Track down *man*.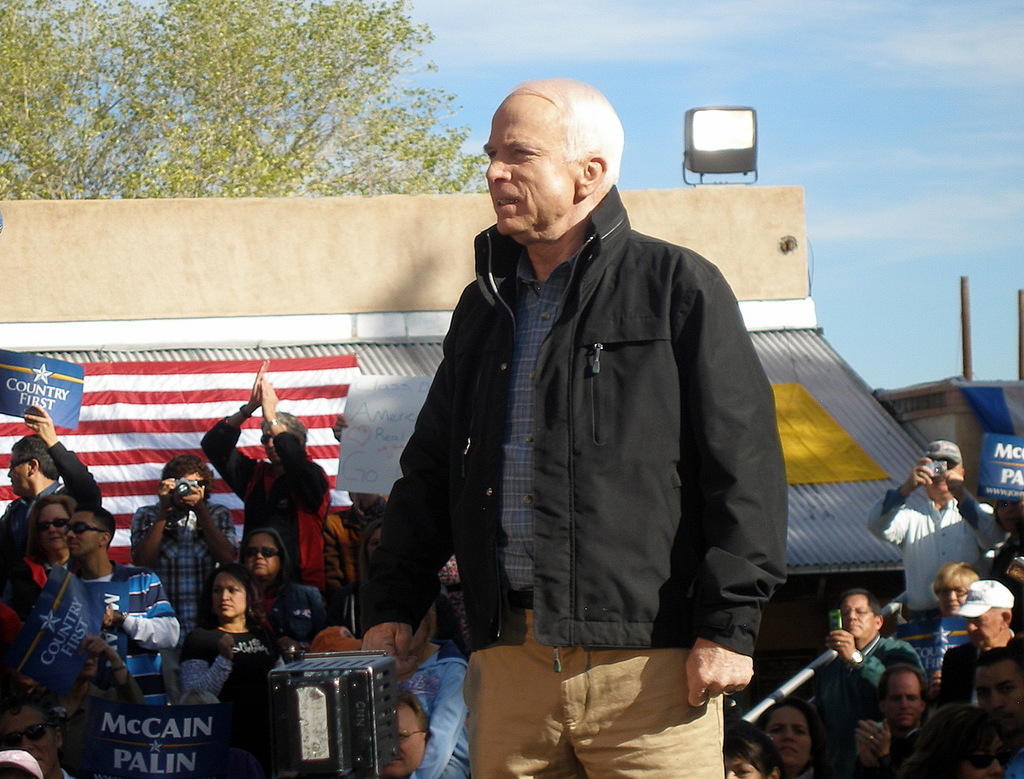
Tracked to 0, 398, 102, 576.
